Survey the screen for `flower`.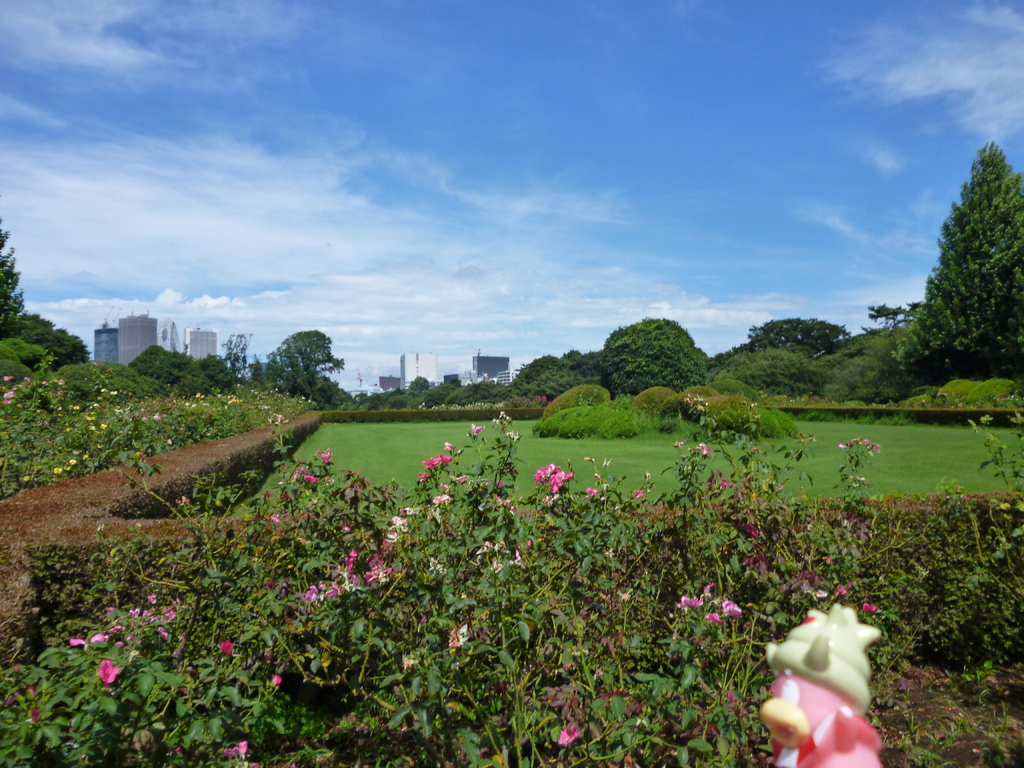
Survey found: box(92, 656, 124, 691).
